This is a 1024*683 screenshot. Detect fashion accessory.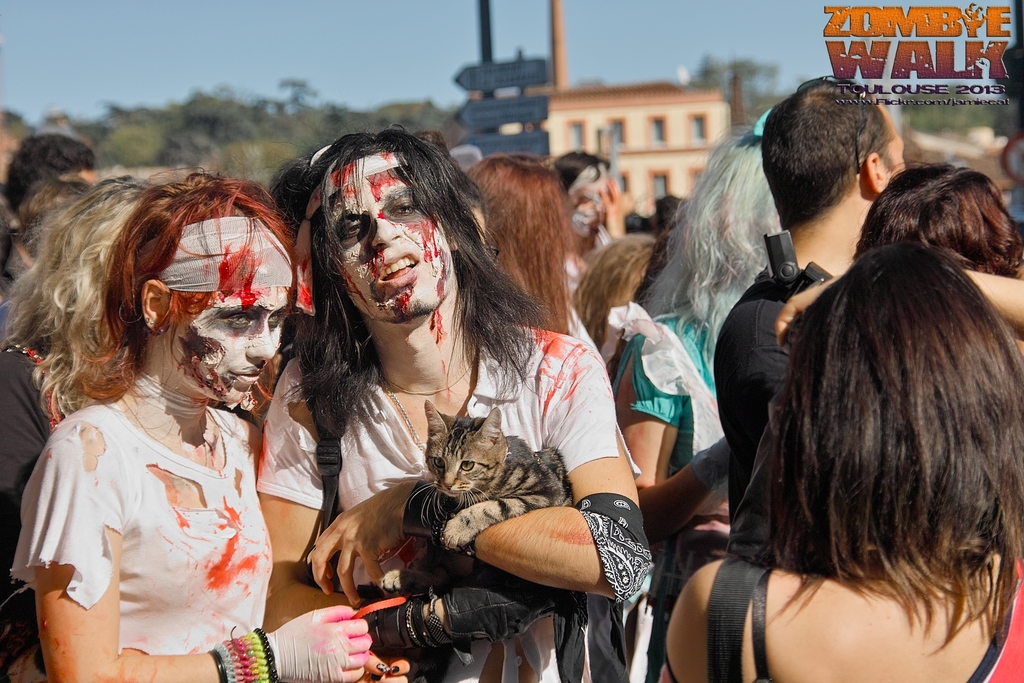
379 366 472 480.
